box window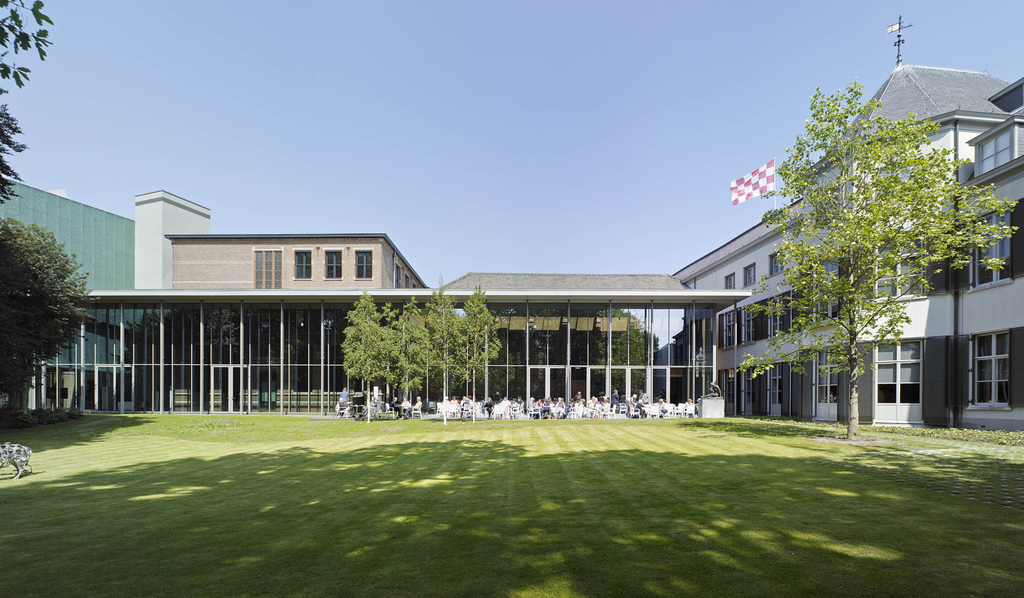
Rect(769, 253, 783, 275)
